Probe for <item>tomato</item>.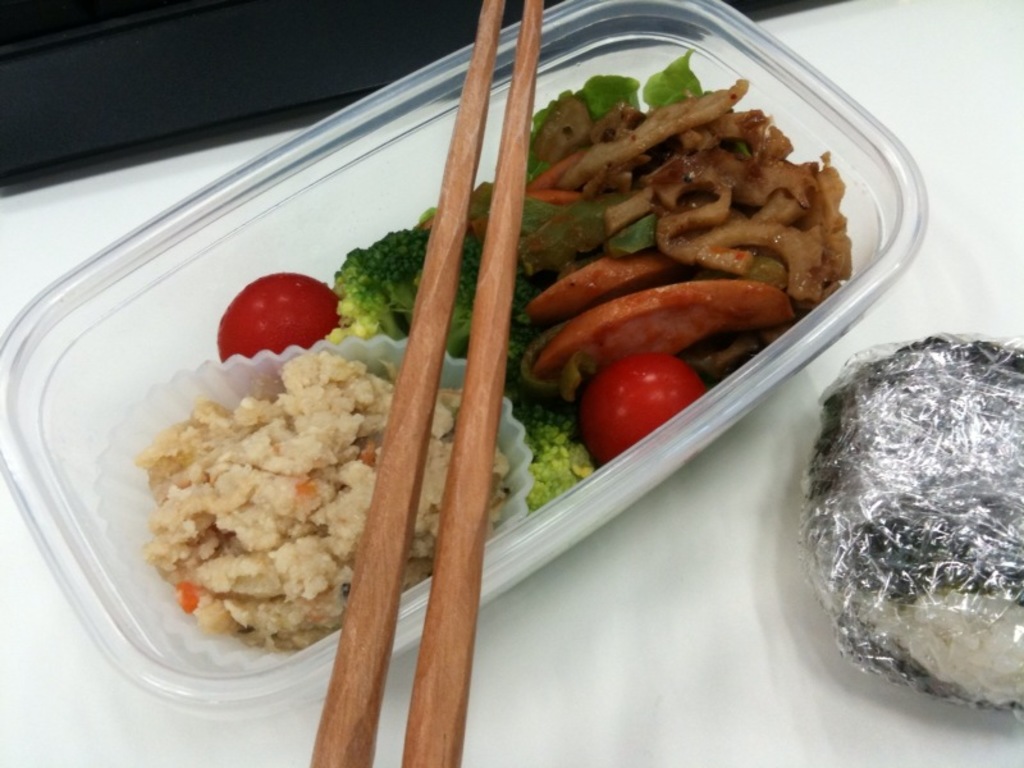
Probe result: box=[215, 274, 348, 360].
